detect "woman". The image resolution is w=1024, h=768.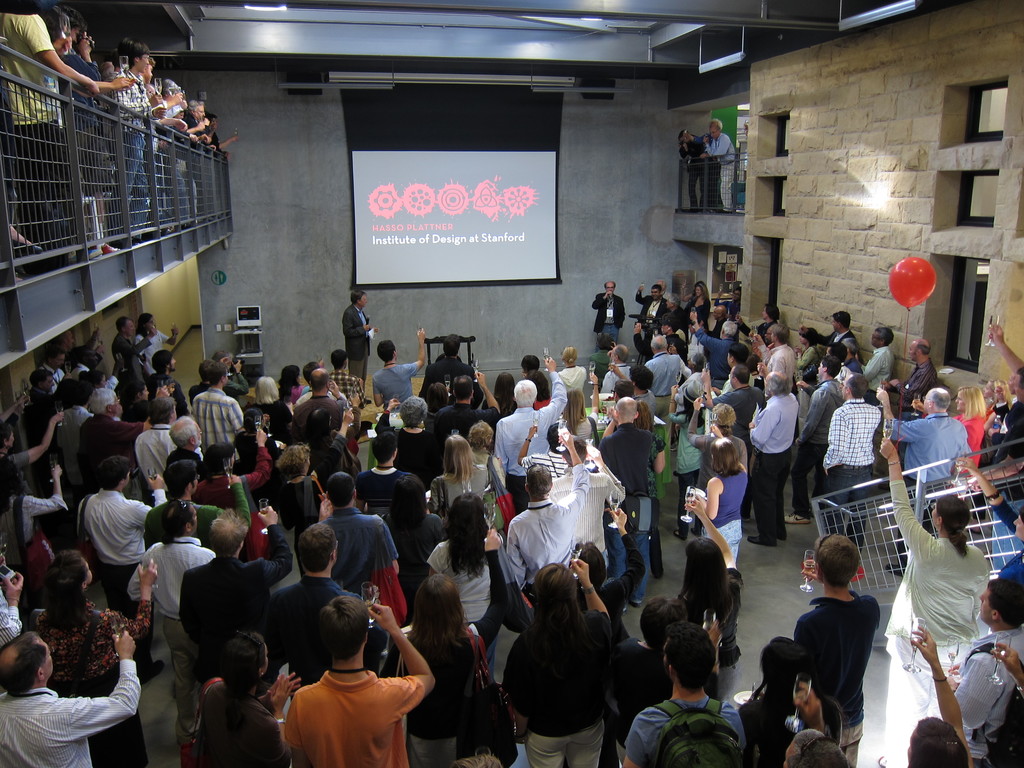
Rect(426, 431, 497, 532).
